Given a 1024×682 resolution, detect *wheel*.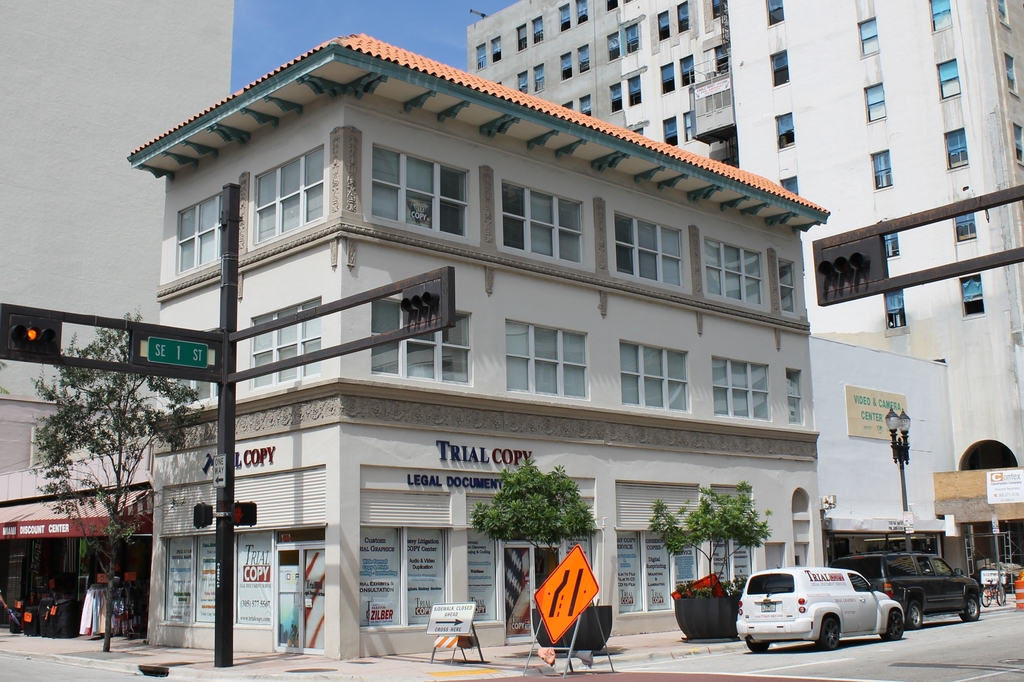
x1=982 y1=595 x2=991 y2=605.
